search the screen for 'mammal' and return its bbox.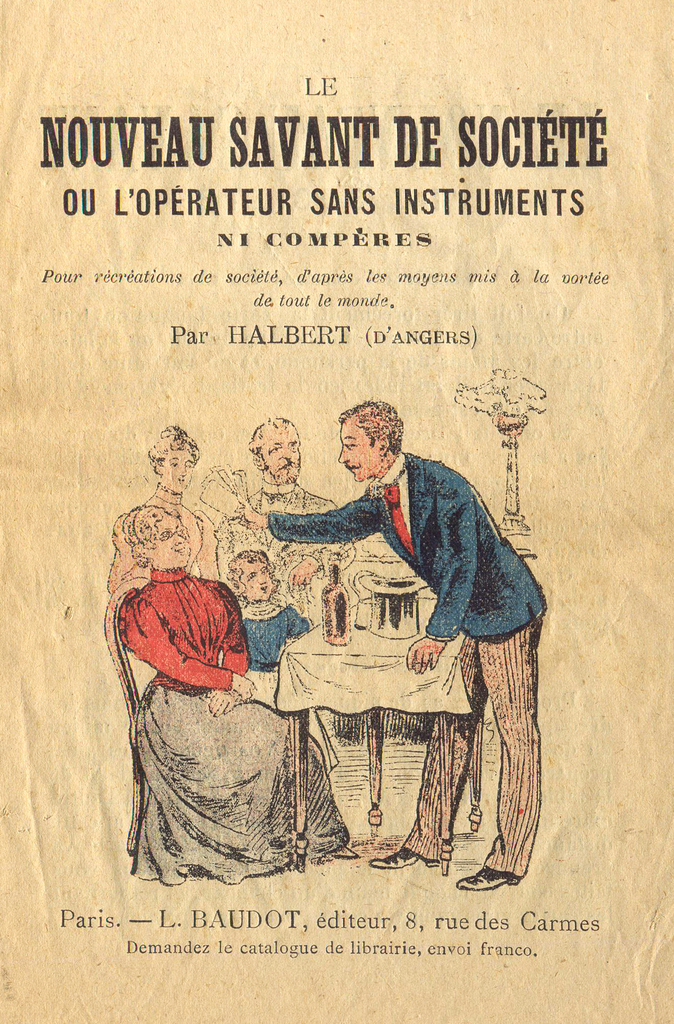
Found: bbox=[124, 502, 357, 886].
